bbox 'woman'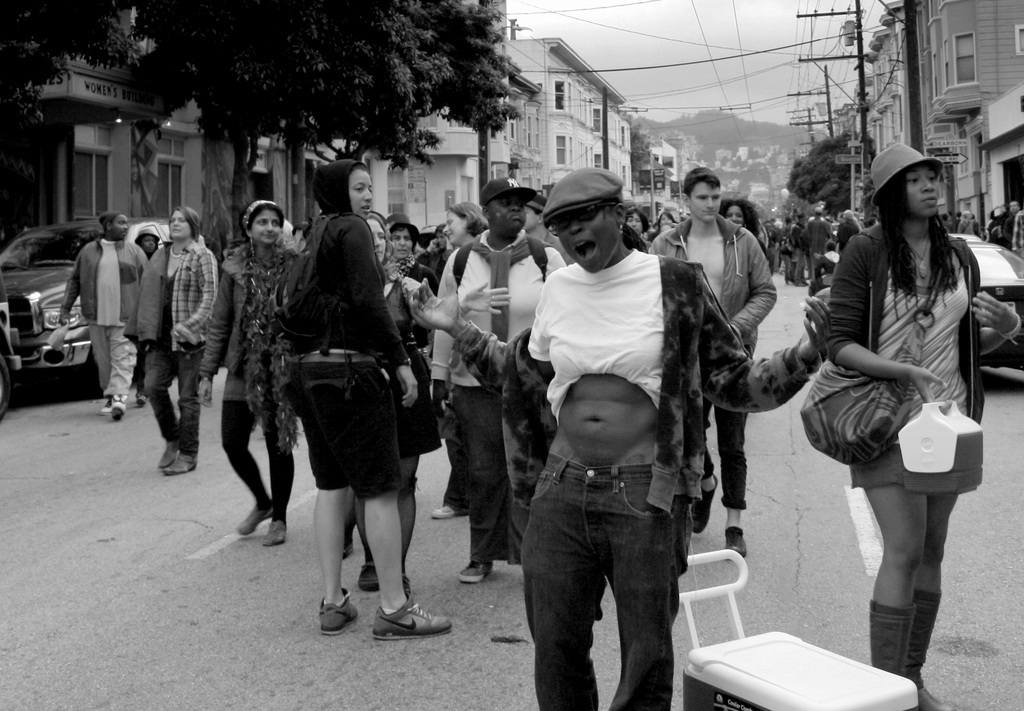
711, 195, 771, 267
